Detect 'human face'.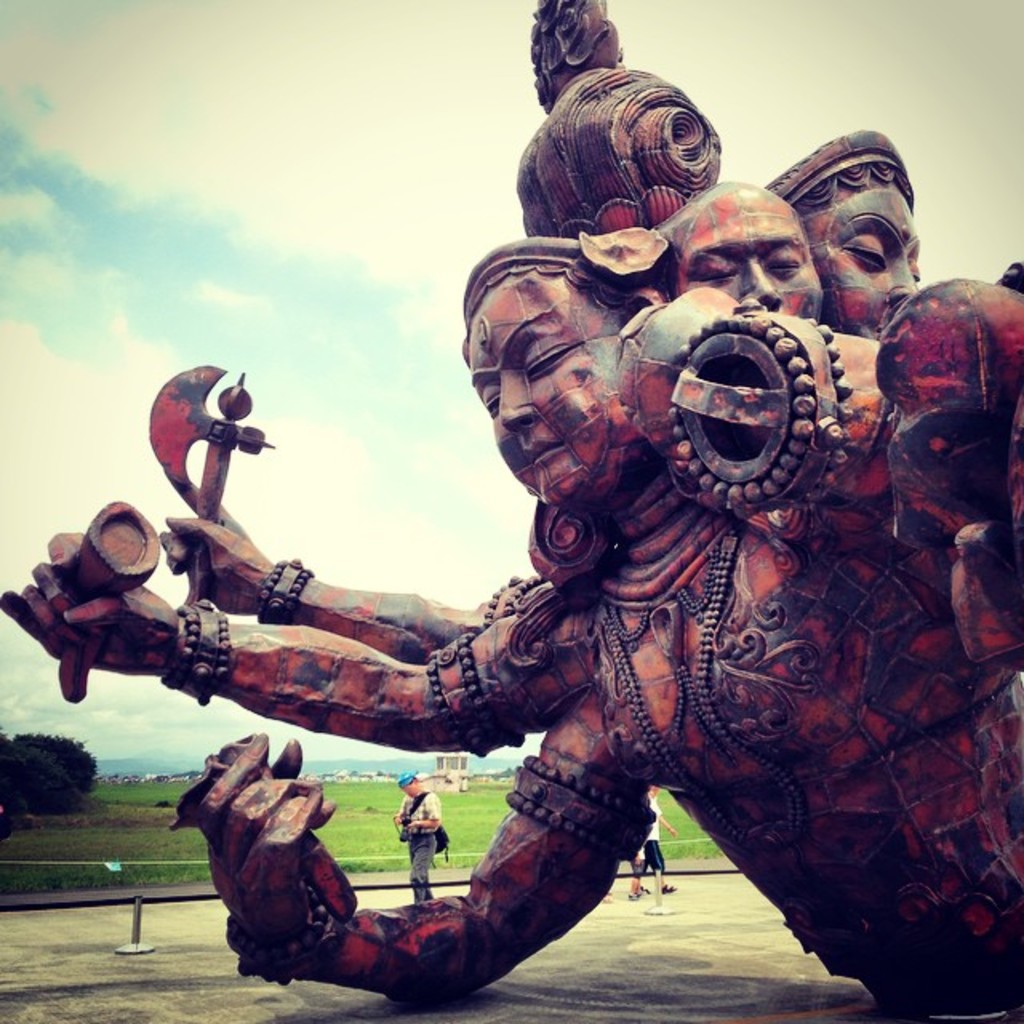
Detected at [x1=806, y1=184, x2=925, y2=323].
